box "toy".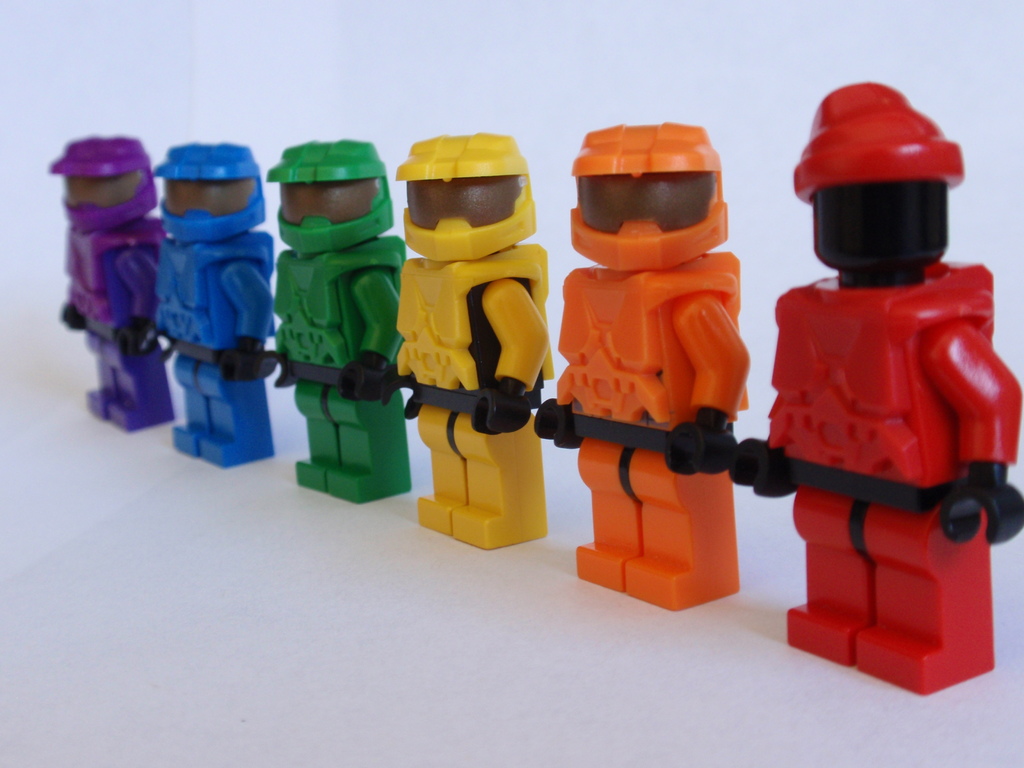
detection(540, 114, 771, 600).
